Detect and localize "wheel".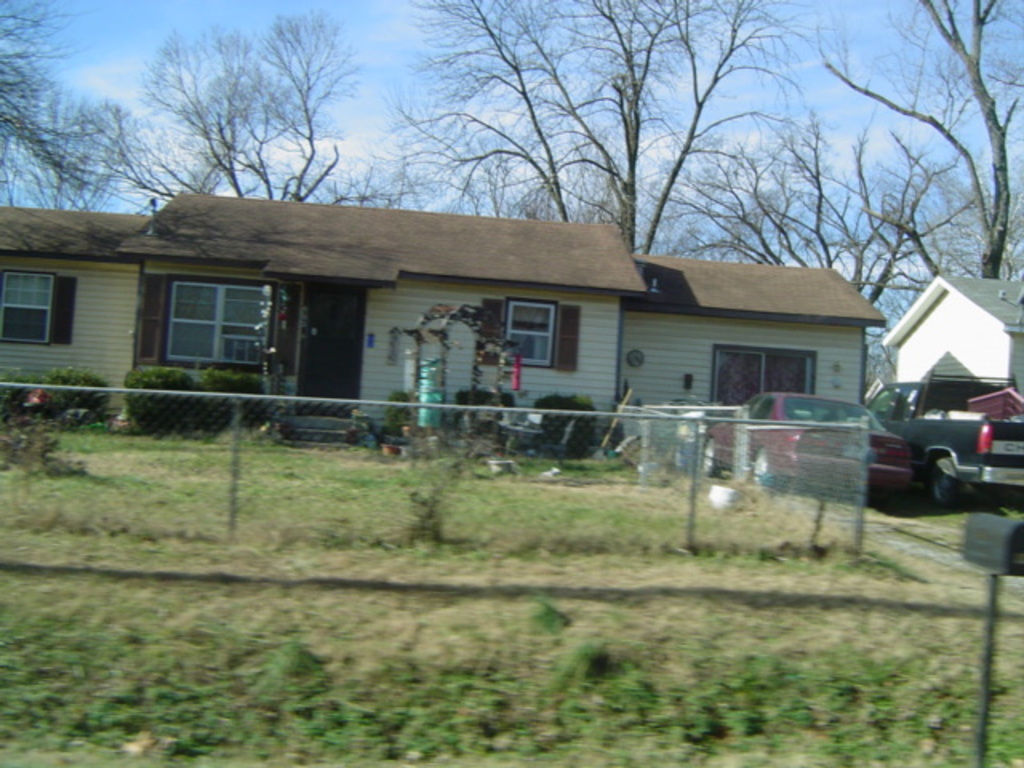
Localized at <box>928,456,952,509</box>.
